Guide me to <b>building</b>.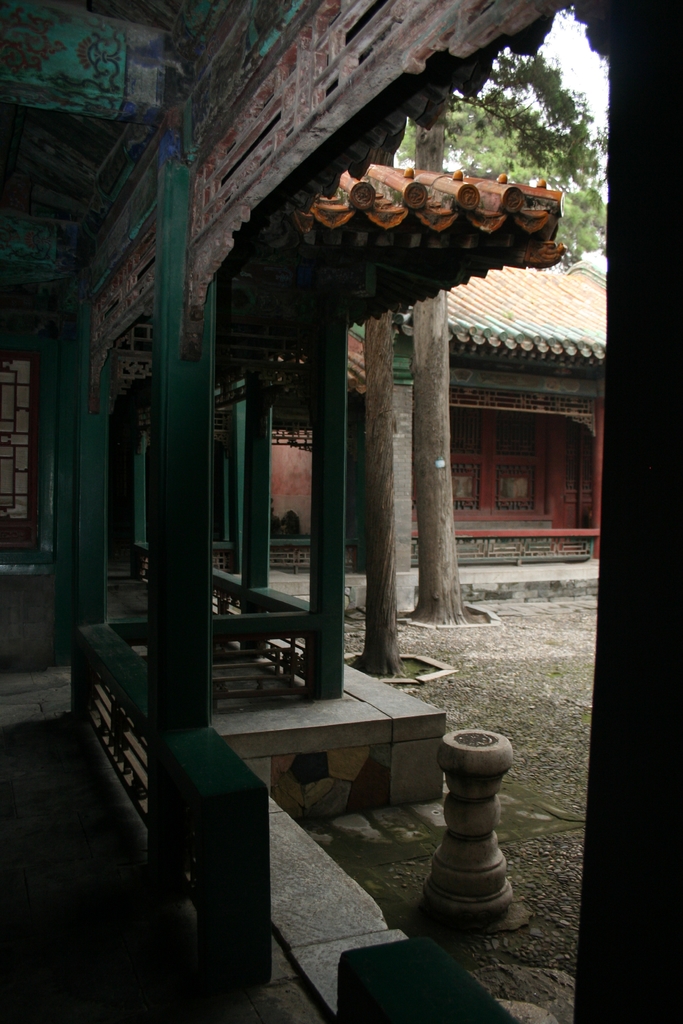
Guidance: <box>245,252,615,593</box>.
